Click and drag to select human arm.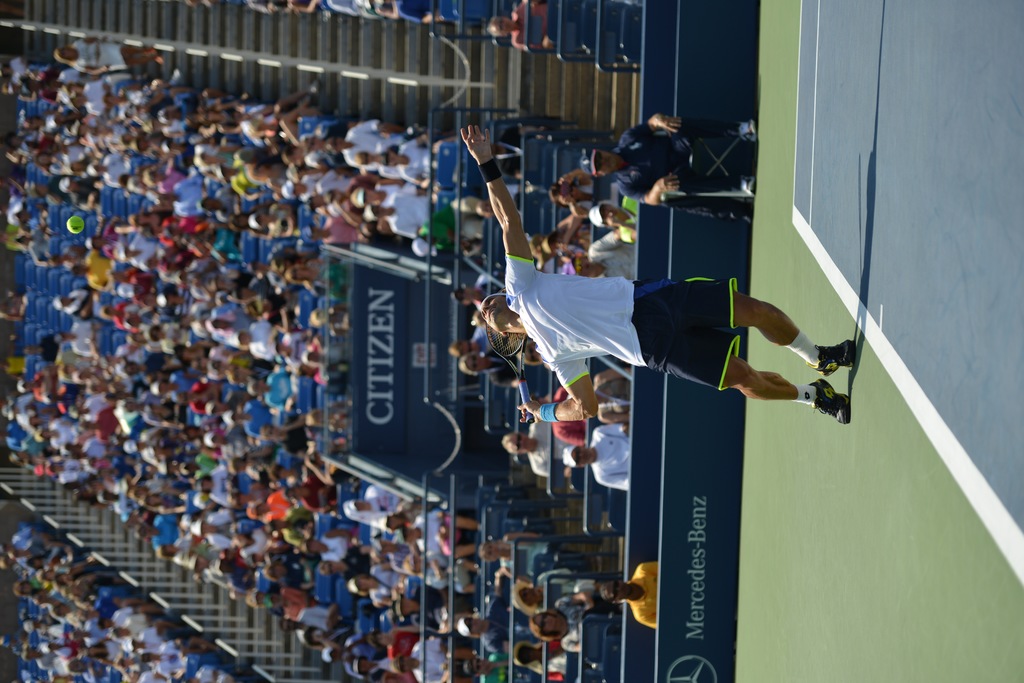
Selection: 518:358:598:419.
